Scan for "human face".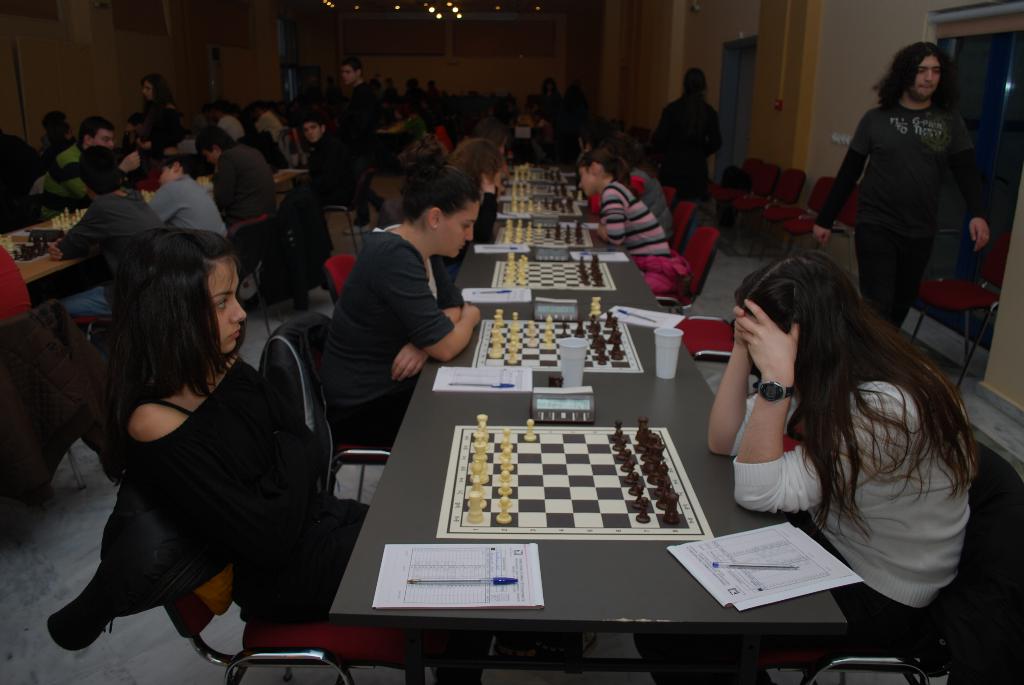
Scan result: 203:255:245:350.
